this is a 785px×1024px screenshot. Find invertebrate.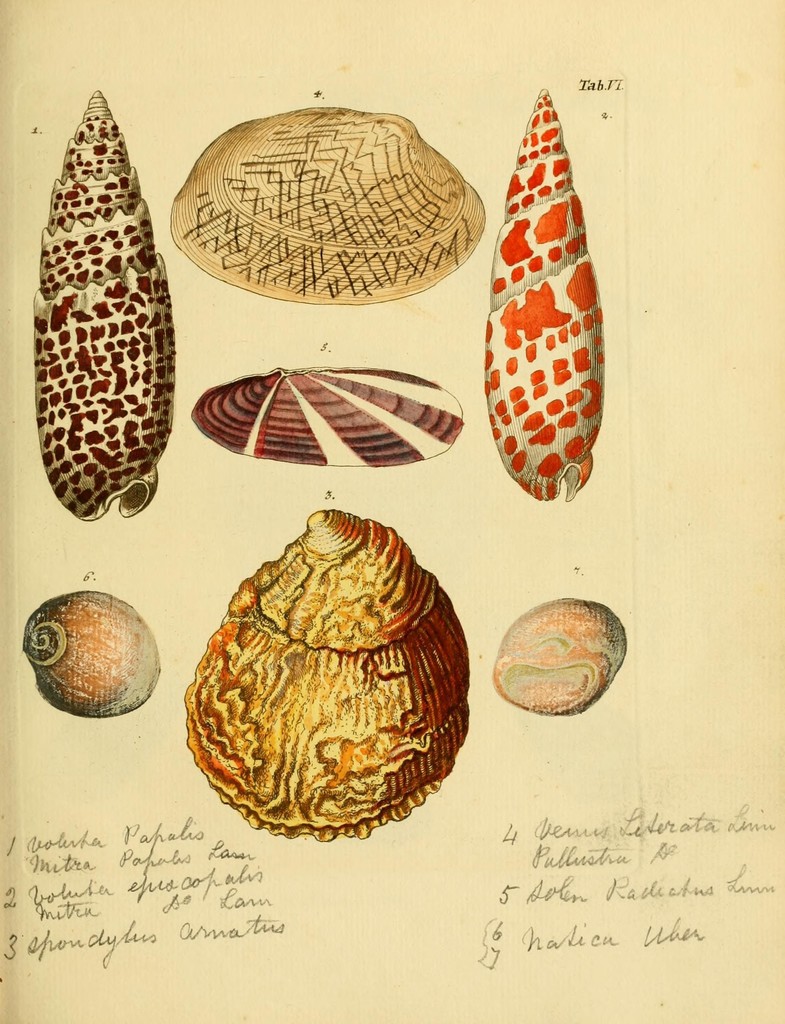
Bounding box: Rect(500, 598, 626, 719).
